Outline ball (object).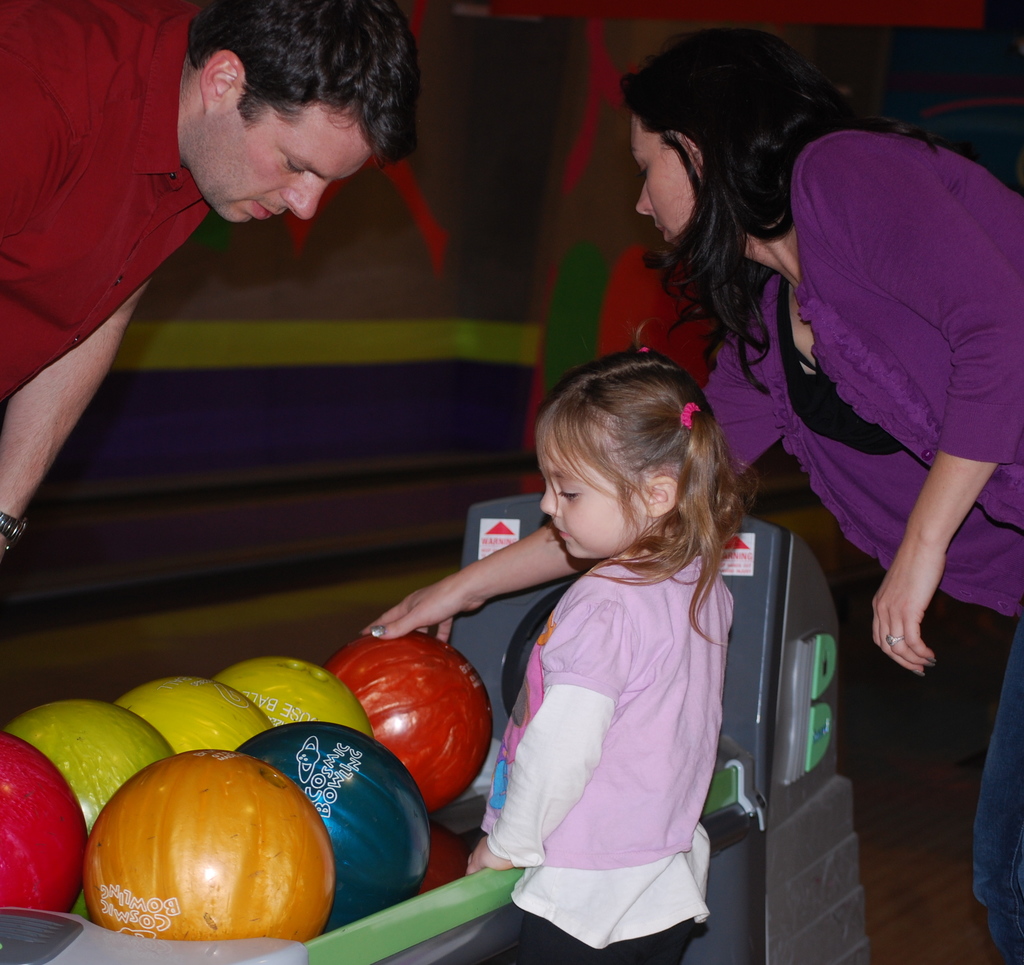
Outline: box(0, 732, 88, 921).
